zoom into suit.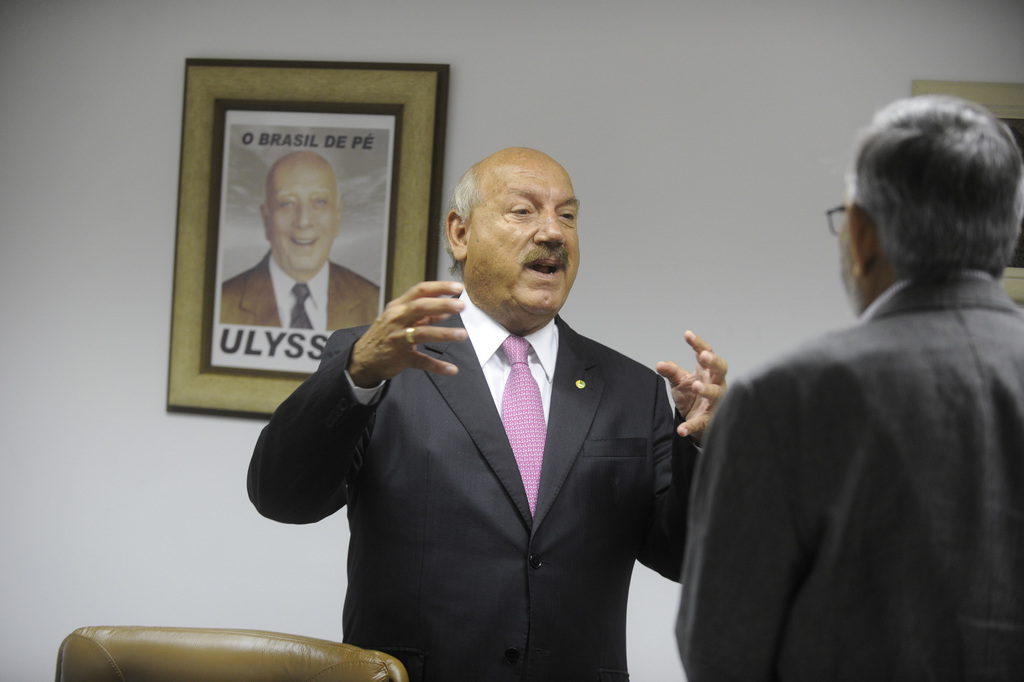
Zoom target: [673, 264, 1023, 681].
